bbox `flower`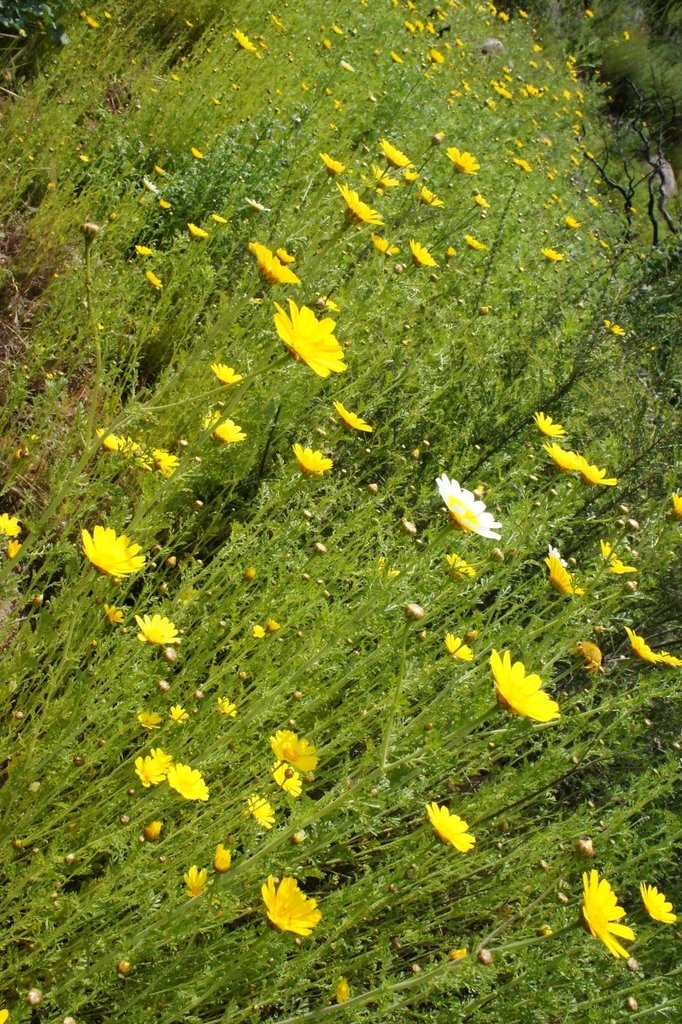
left=170, top=703, right=191, bottom=725
